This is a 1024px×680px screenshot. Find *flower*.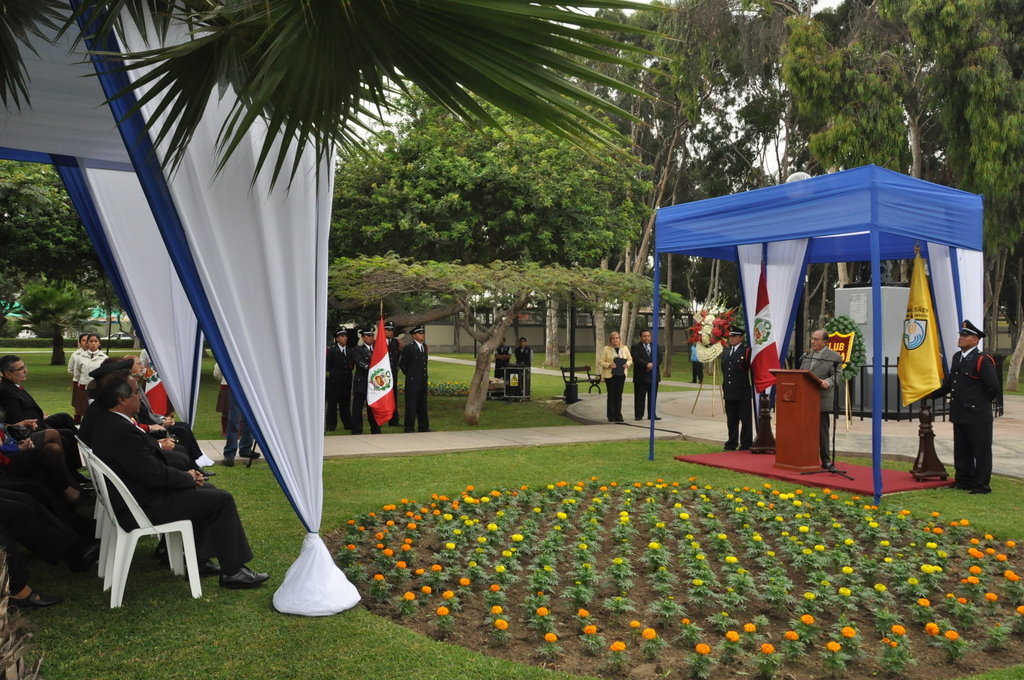
Bounding box: 373:572:386:581.
